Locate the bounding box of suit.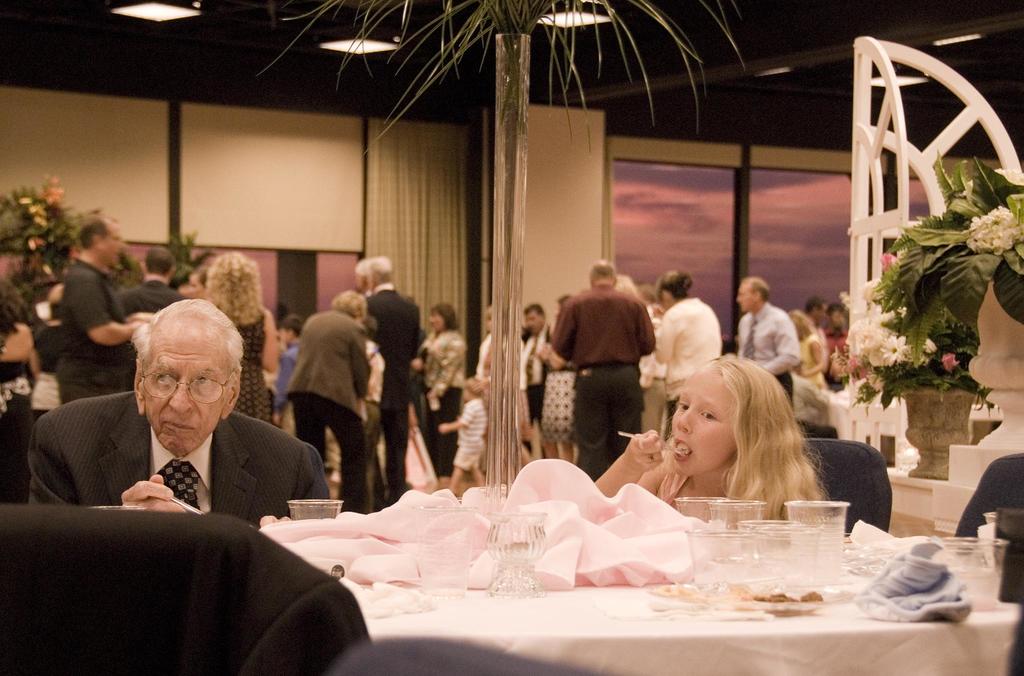
Bounding box: <box>118,275,184,318</box>.
